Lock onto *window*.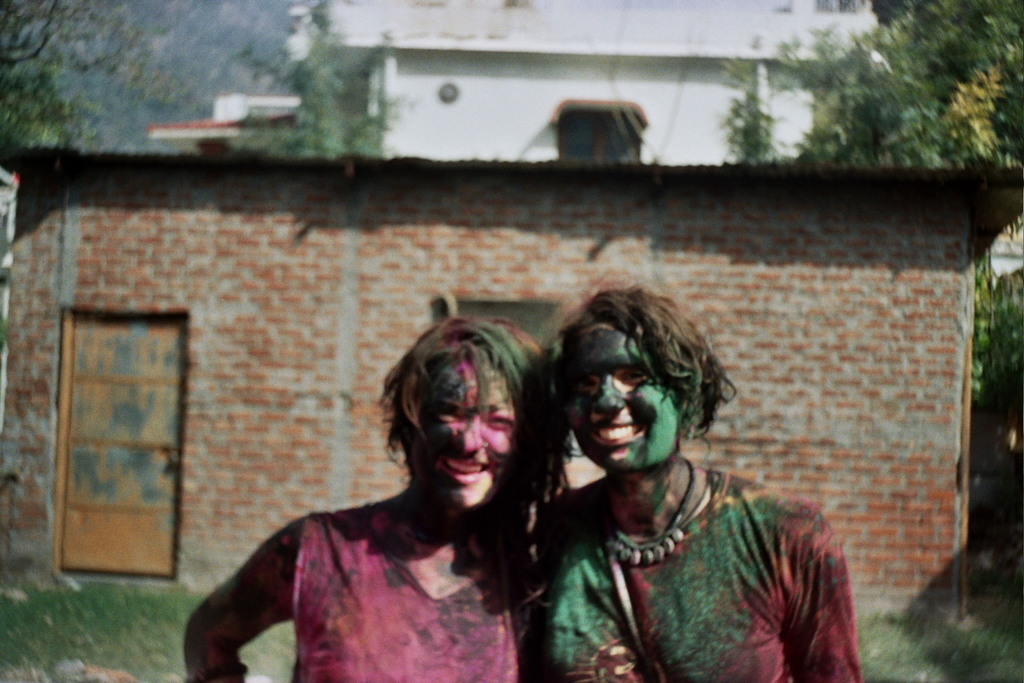
Locked: x1=561 y1=109 x2=636 y2=167.
